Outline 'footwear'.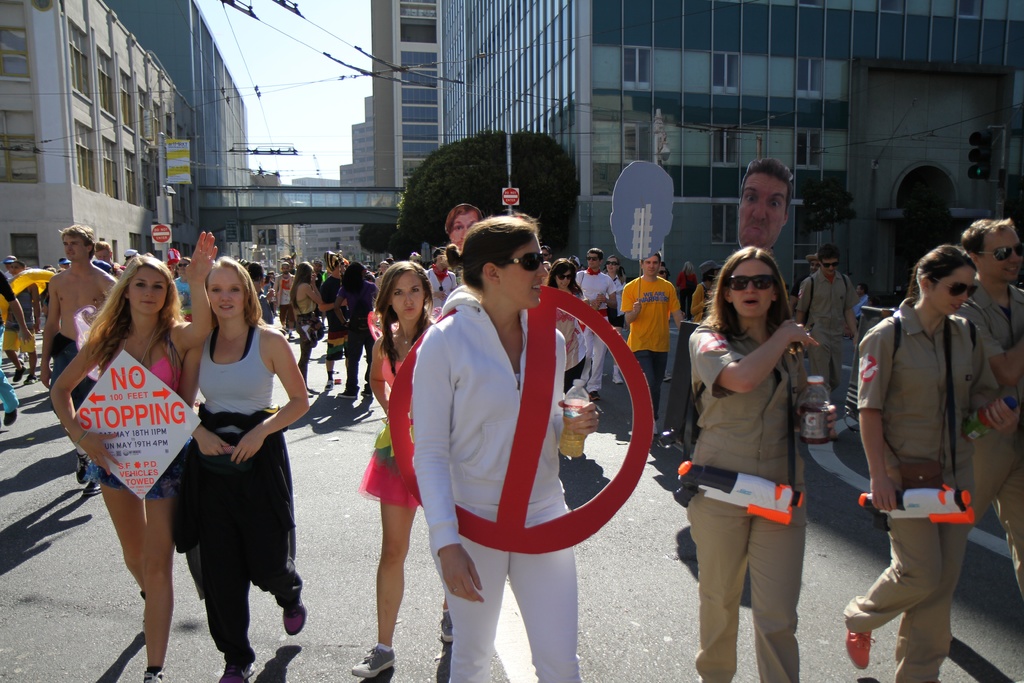
Outline: [443,607,456,642].
